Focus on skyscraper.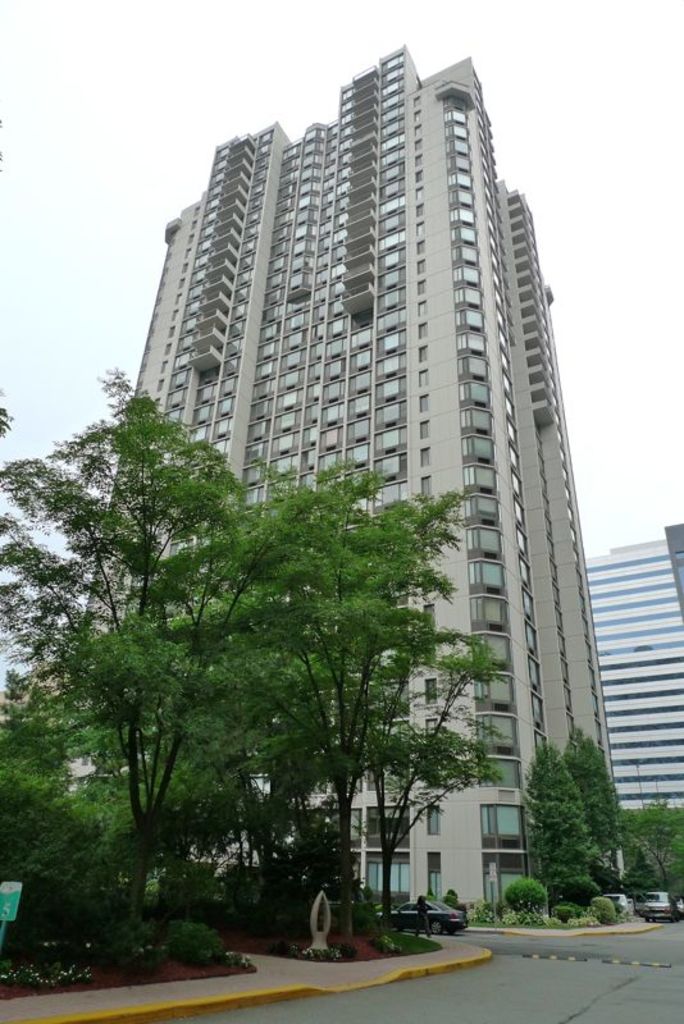
Focused at (570, 525, 683, 884).
